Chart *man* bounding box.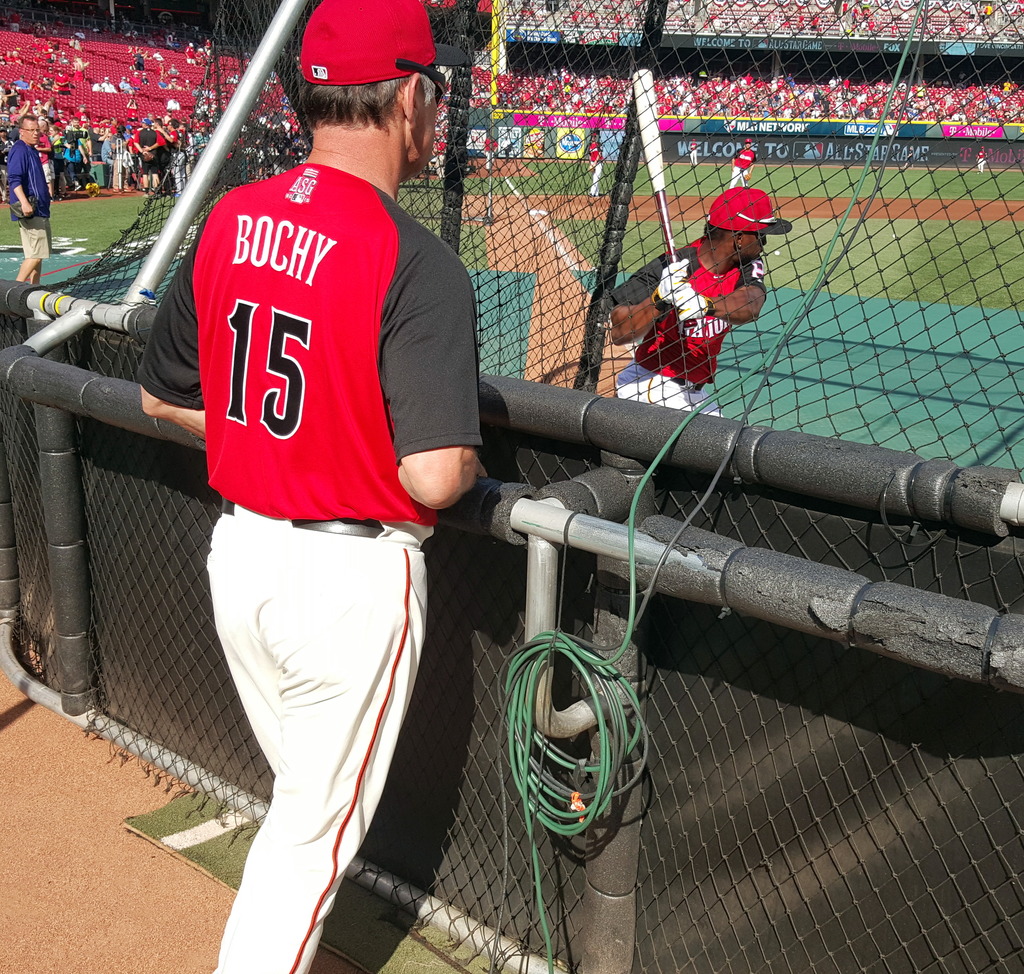
Charted: l=866, t=16, r=876, b=36.
